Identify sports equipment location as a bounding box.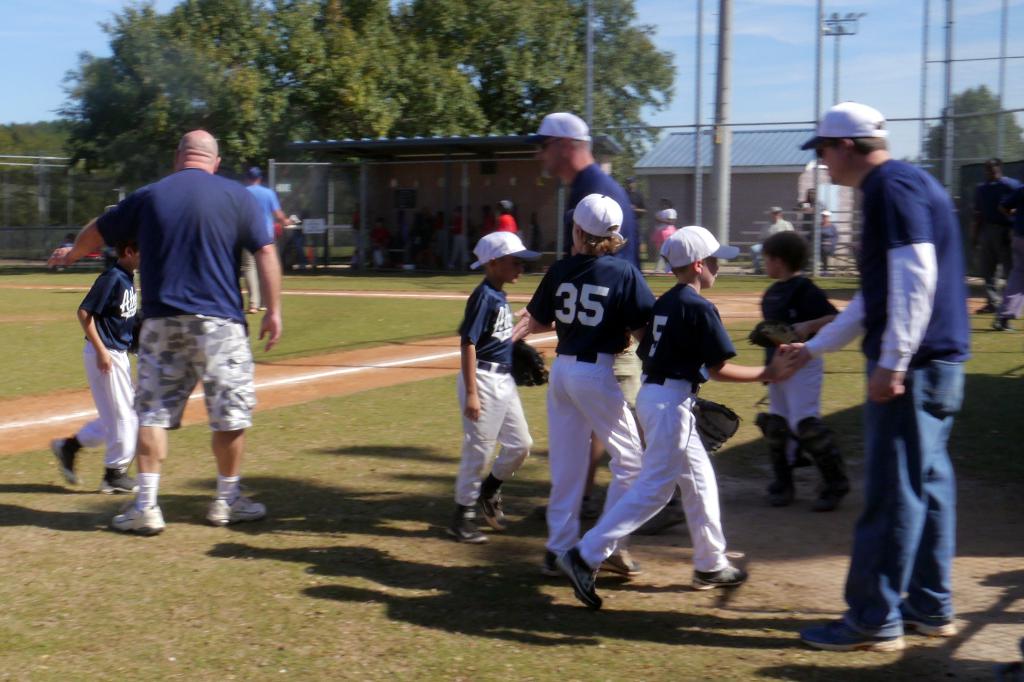
109, 501, 169, 537.
